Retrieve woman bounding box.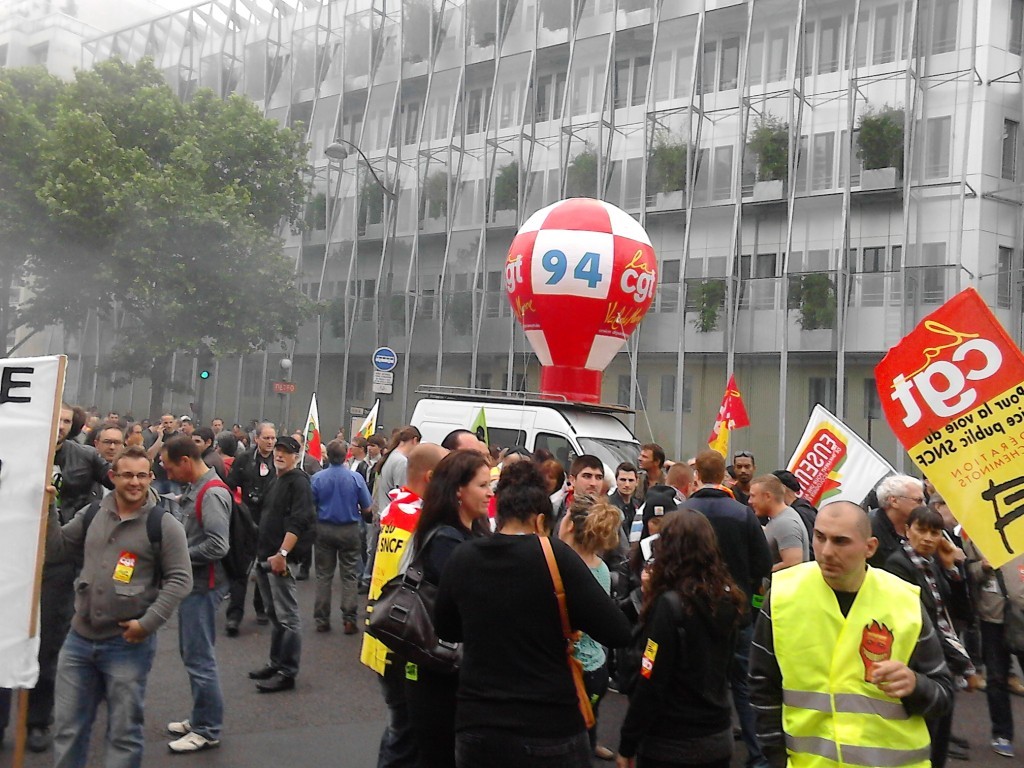
Bounding box: (615,487,687,692).
